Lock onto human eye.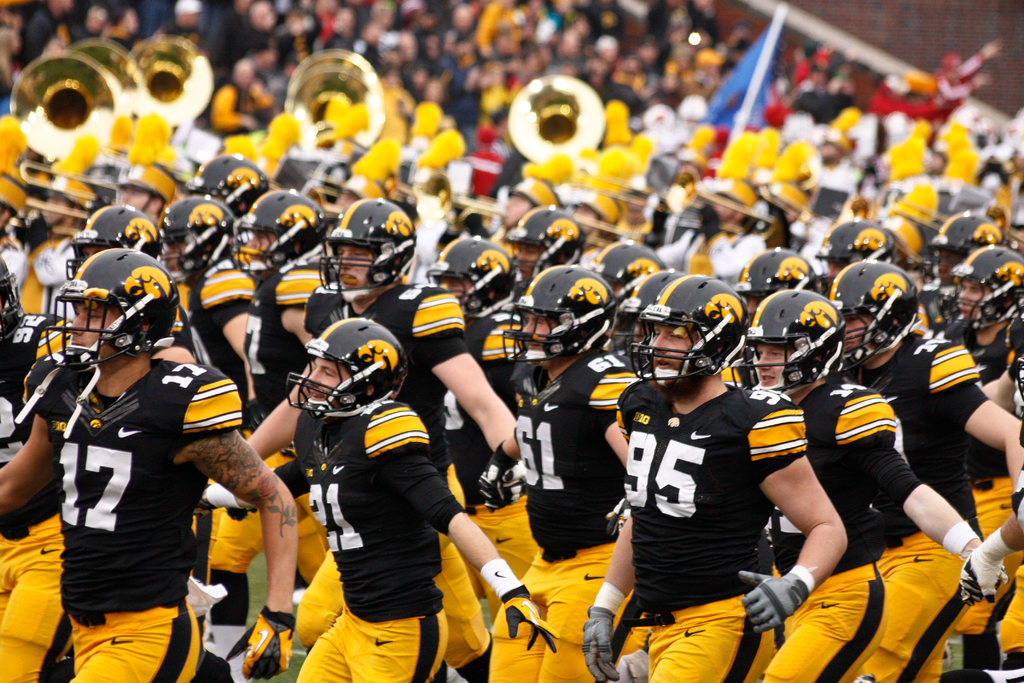
Locked: (769,352,783,358).
